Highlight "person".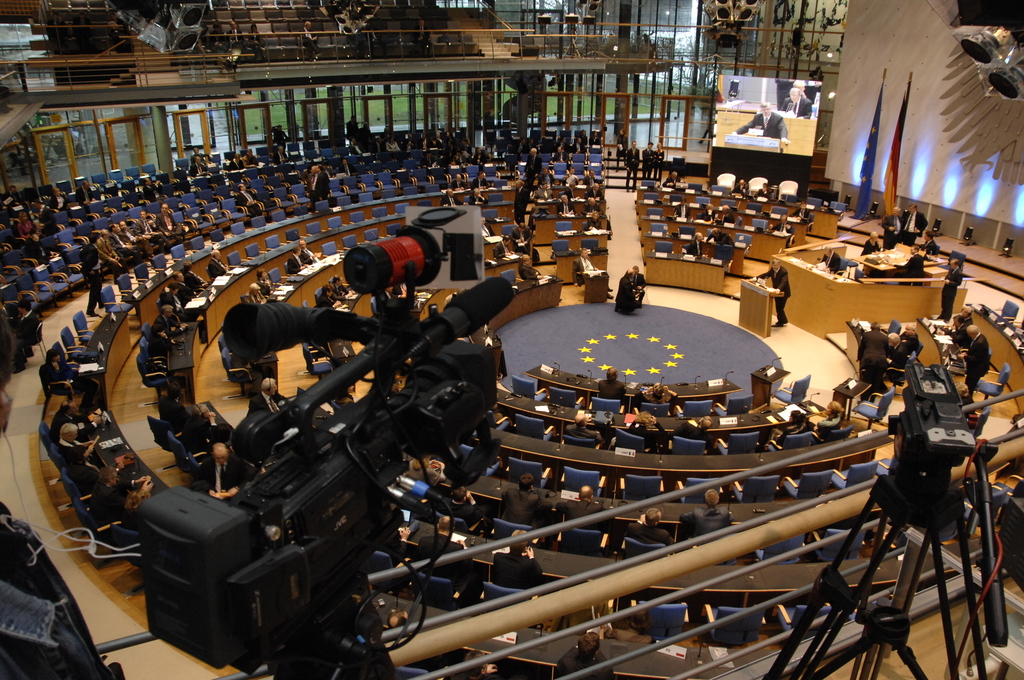
Highlighted region: x1=627 y1=508 x2=675 y2=544.
